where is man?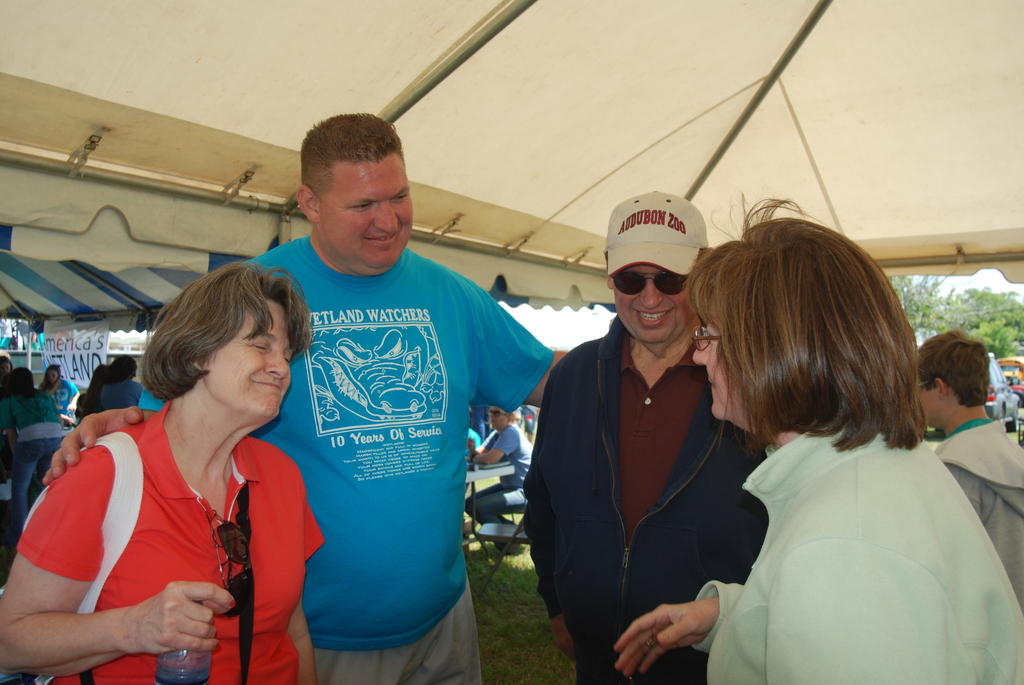
BBox(97, 360, 157, 426).
